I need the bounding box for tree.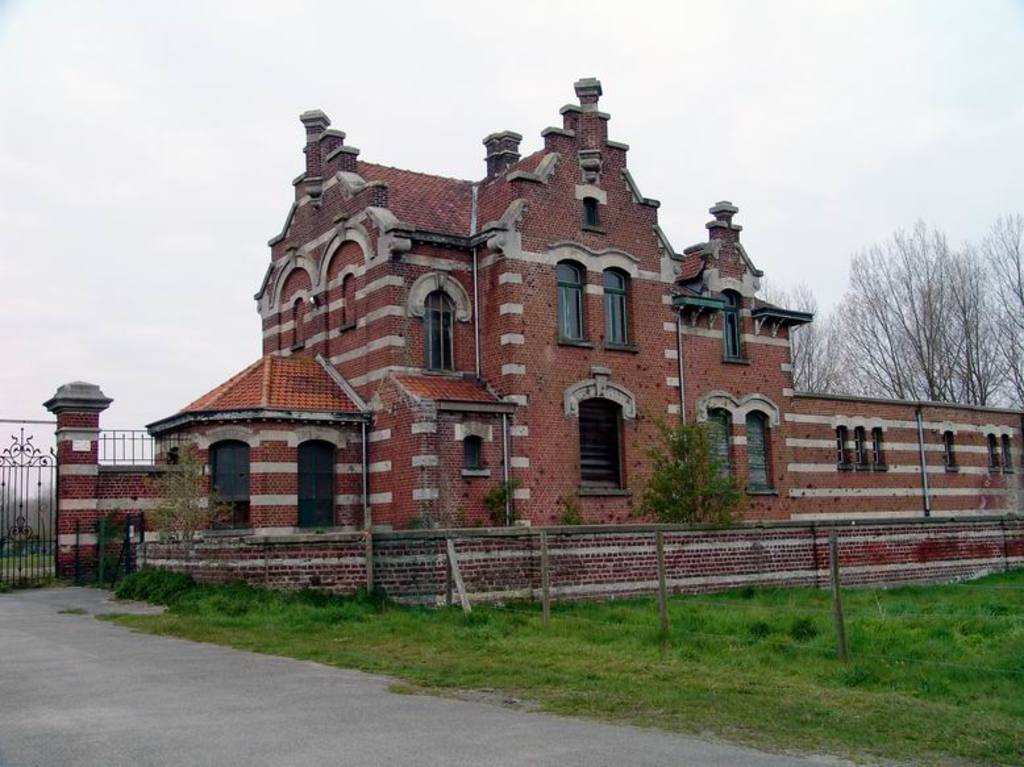
Here it is: (616,405,745,526).
